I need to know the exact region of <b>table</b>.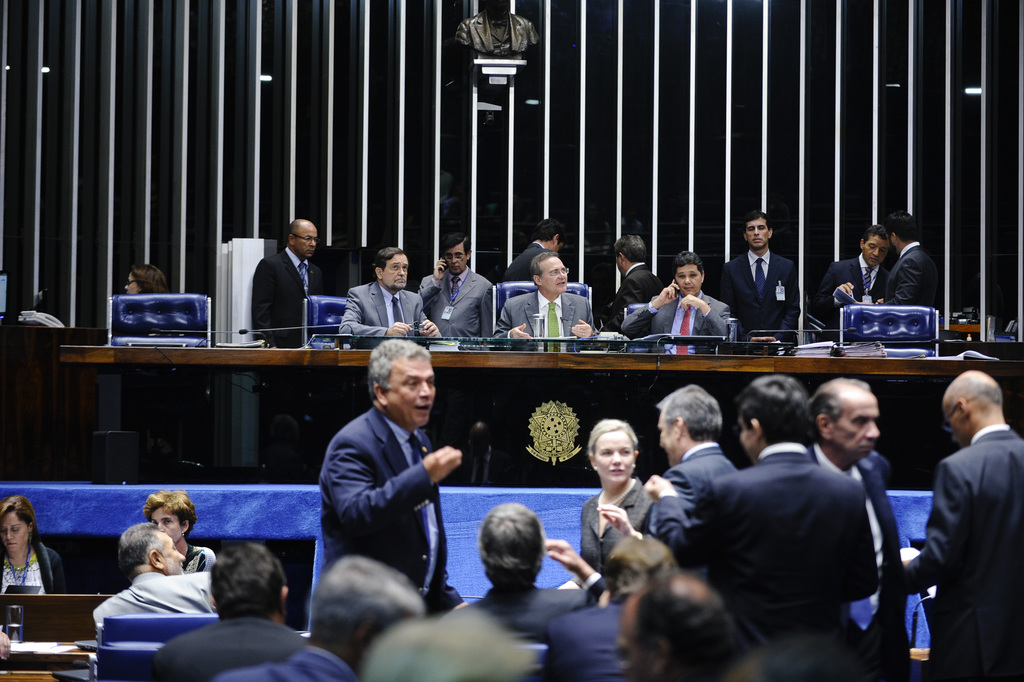
Region: 0,627,109,681.
